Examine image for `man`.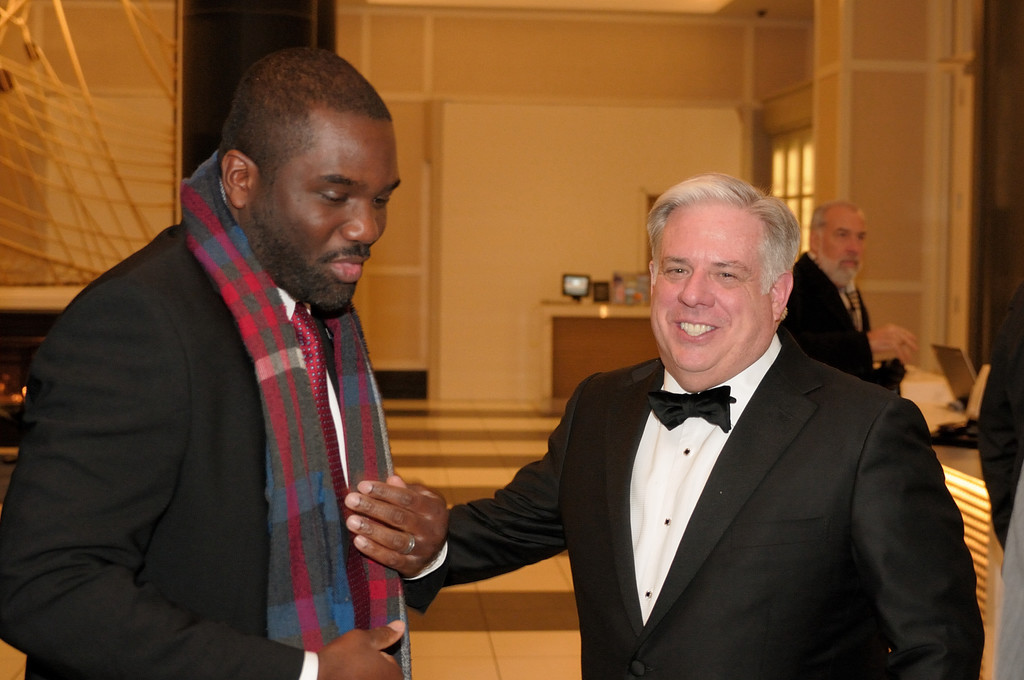
Examination result: [0, 43, 451, 679].
